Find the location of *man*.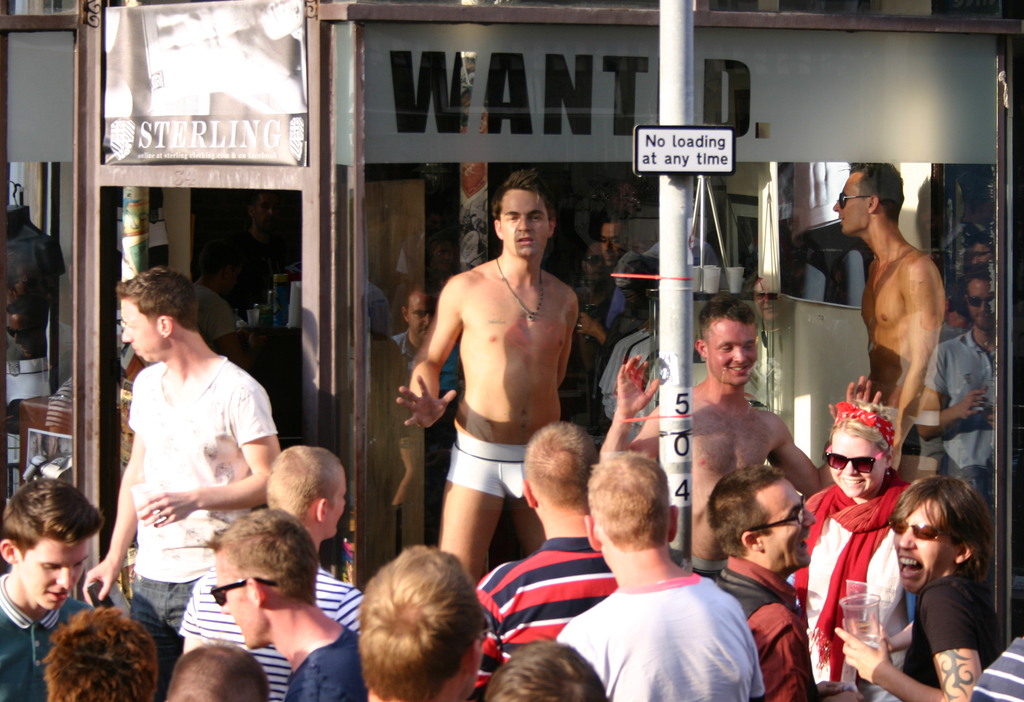
Location: (556,453,760,701).
